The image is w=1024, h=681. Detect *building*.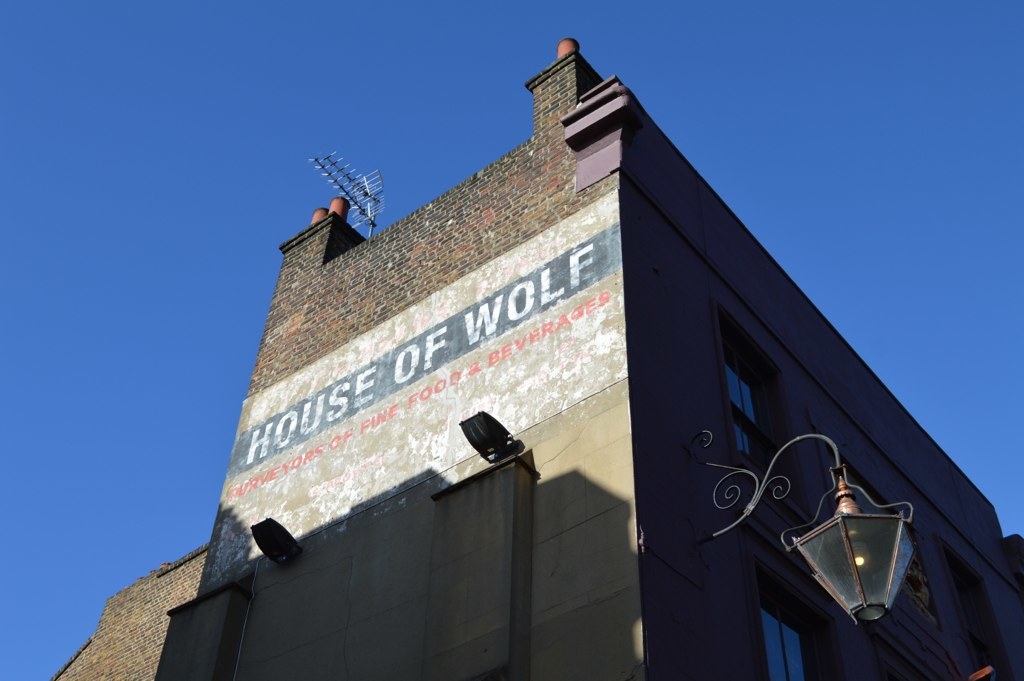
Detection: <bbox>48, 36, 1023, 680</bbox>.
